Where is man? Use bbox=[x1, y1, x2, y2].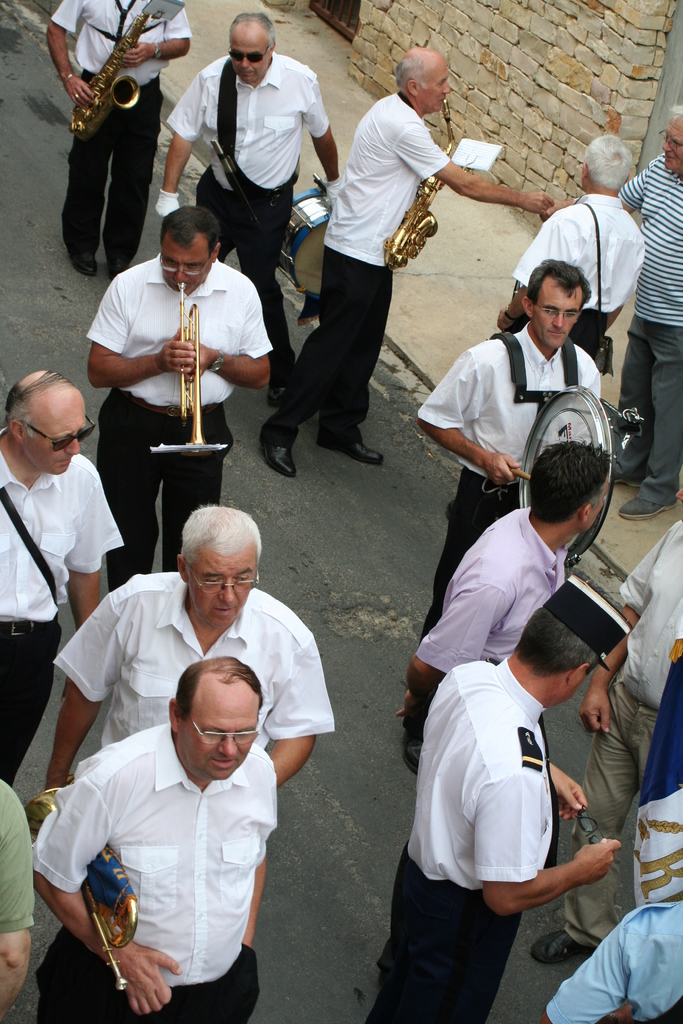
bbox=[497, 133, 646, 362].
